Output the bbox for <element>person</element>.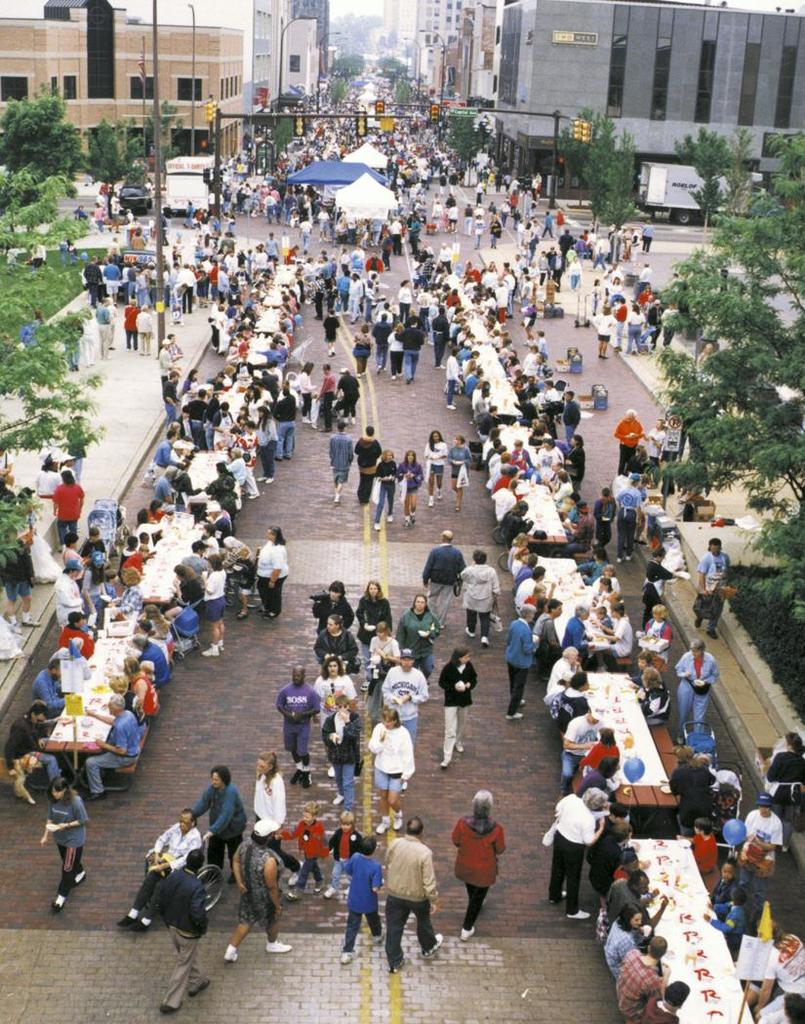
{"left": 501, "top": 597, "right": 543, "bottom": 712}.
